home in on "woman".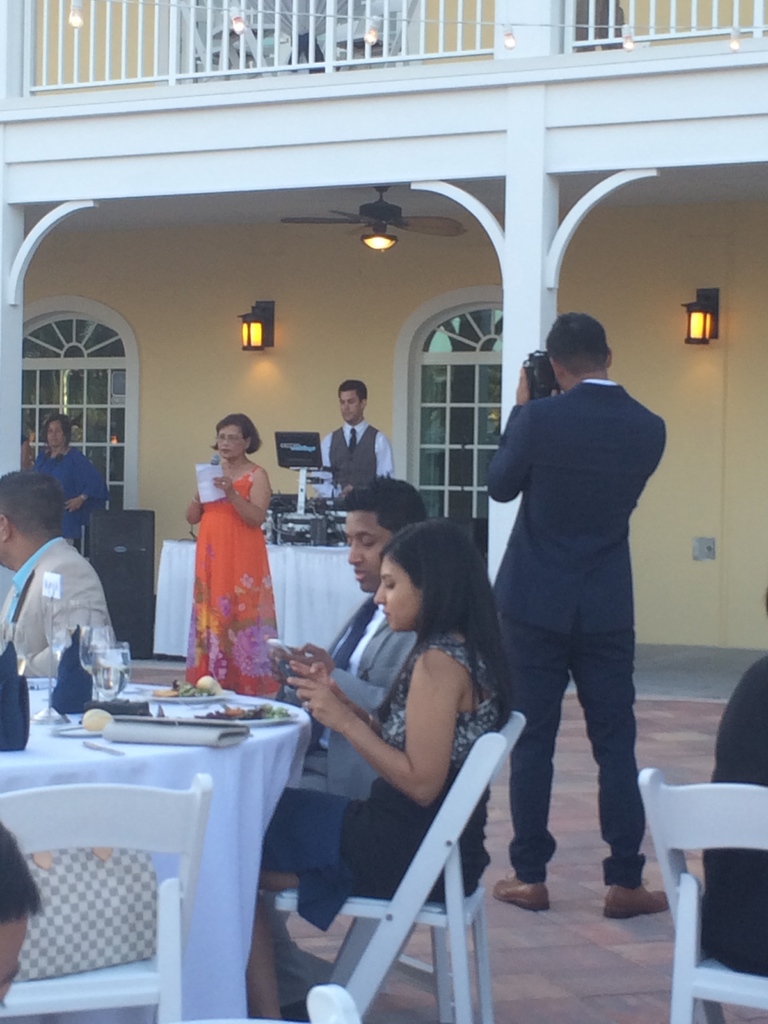
Homed in at {"left": 229, "top": 509, "right": 529, "bottom": 1023}.
